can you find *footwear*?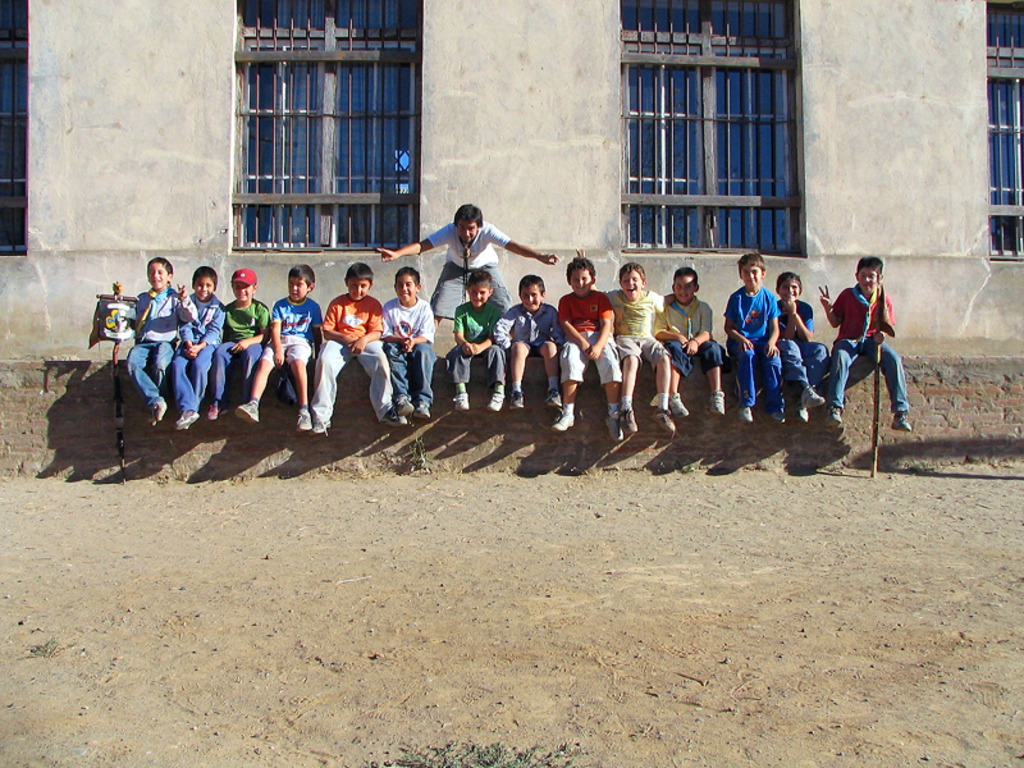
Yes, bounding box: box=[511, 390, 524, 411].
